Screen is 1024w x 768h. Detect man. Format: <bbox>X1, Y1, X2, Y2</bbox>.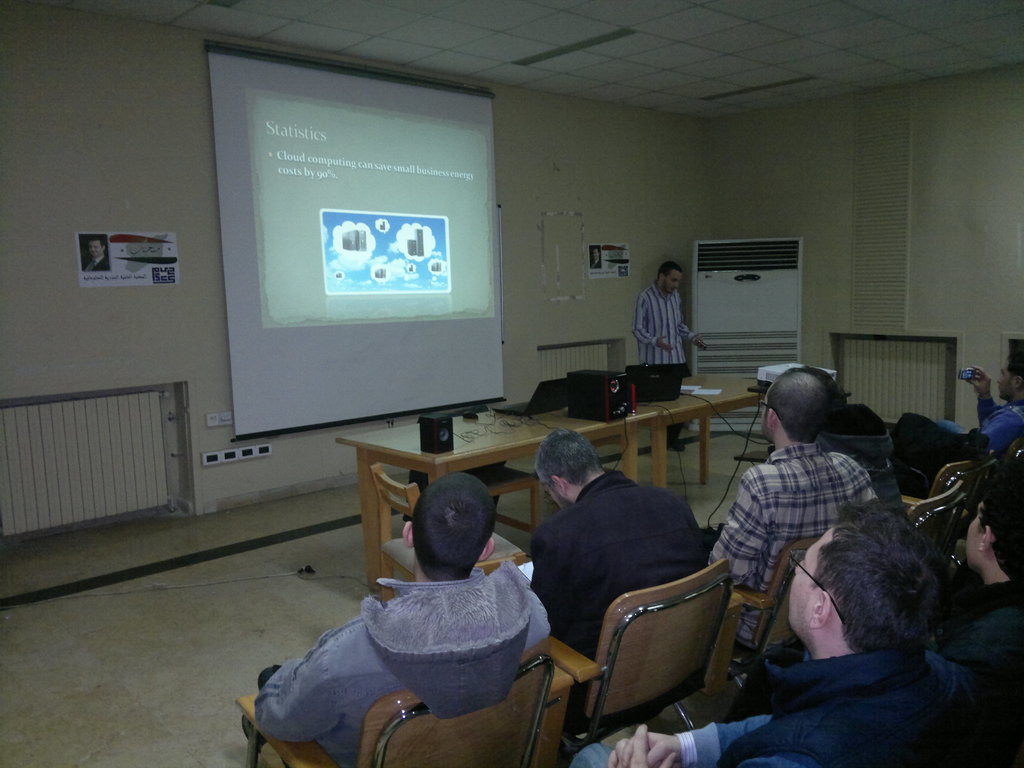
<bbox>895, 351, 1023, 472</bbox>.
